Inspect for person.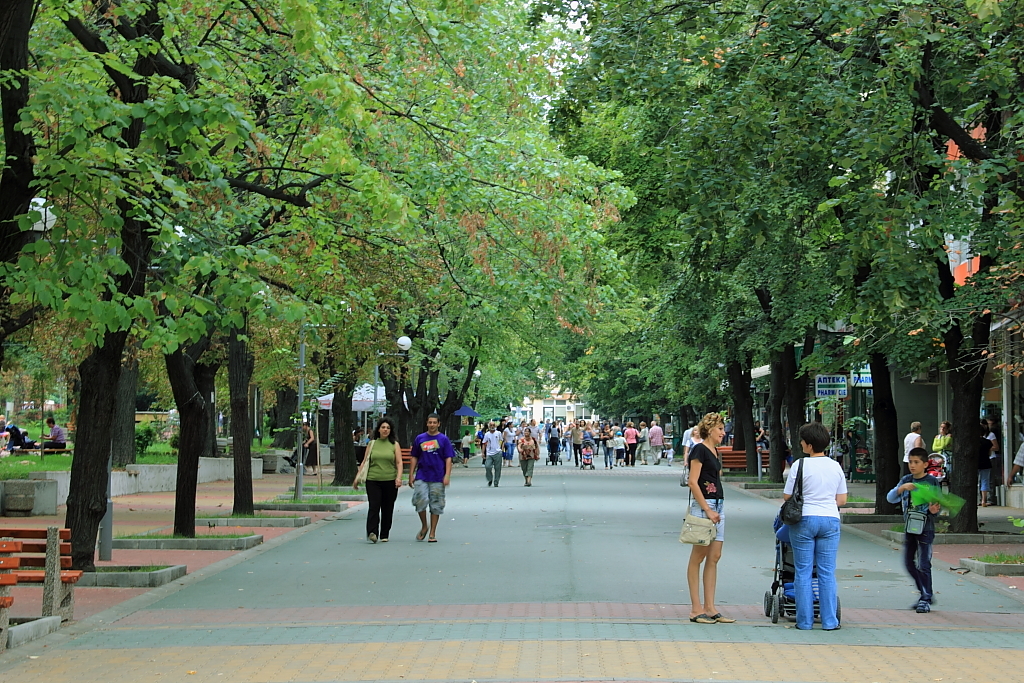
Inspection: [x1=406, y1=412, x2=455, y2=541].
